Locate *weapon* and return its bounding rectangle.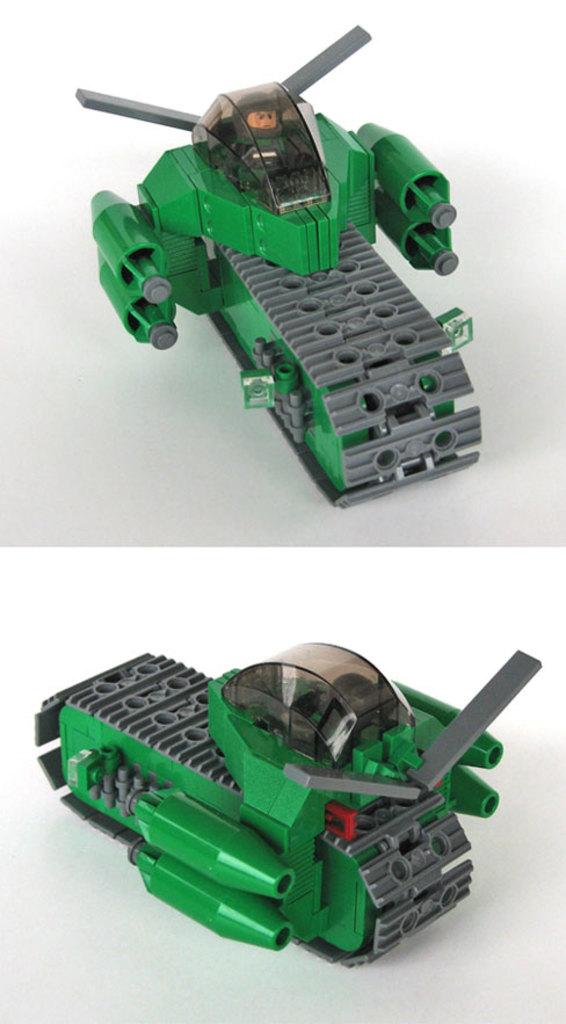
<box>93,0,509,520</box>.
